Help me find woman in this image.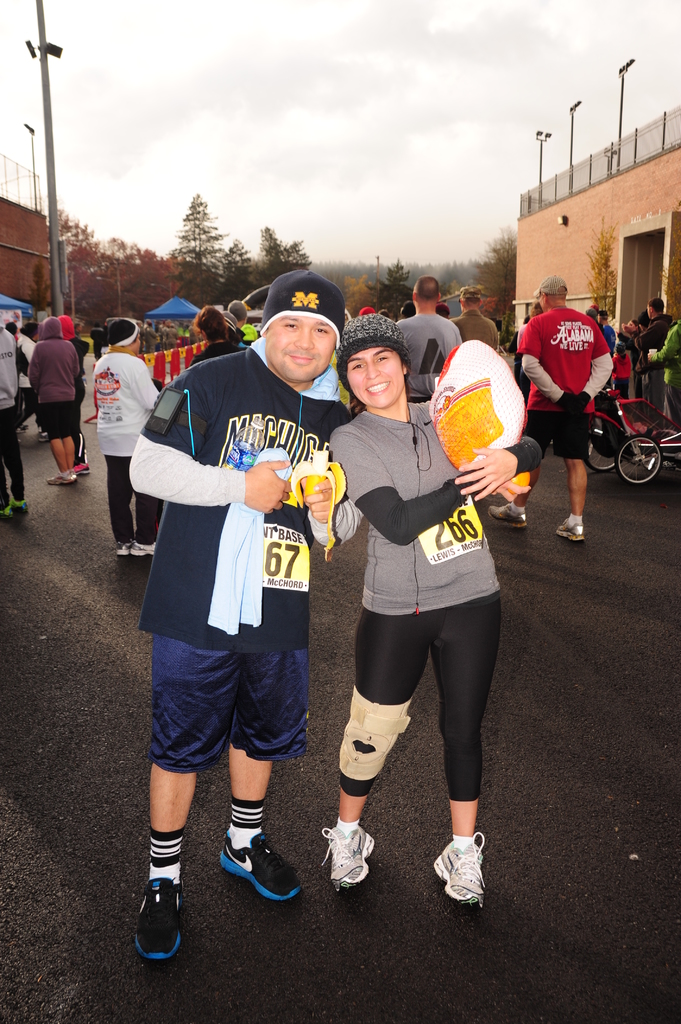
Found it: Rect(620, 321, 639, 395).
